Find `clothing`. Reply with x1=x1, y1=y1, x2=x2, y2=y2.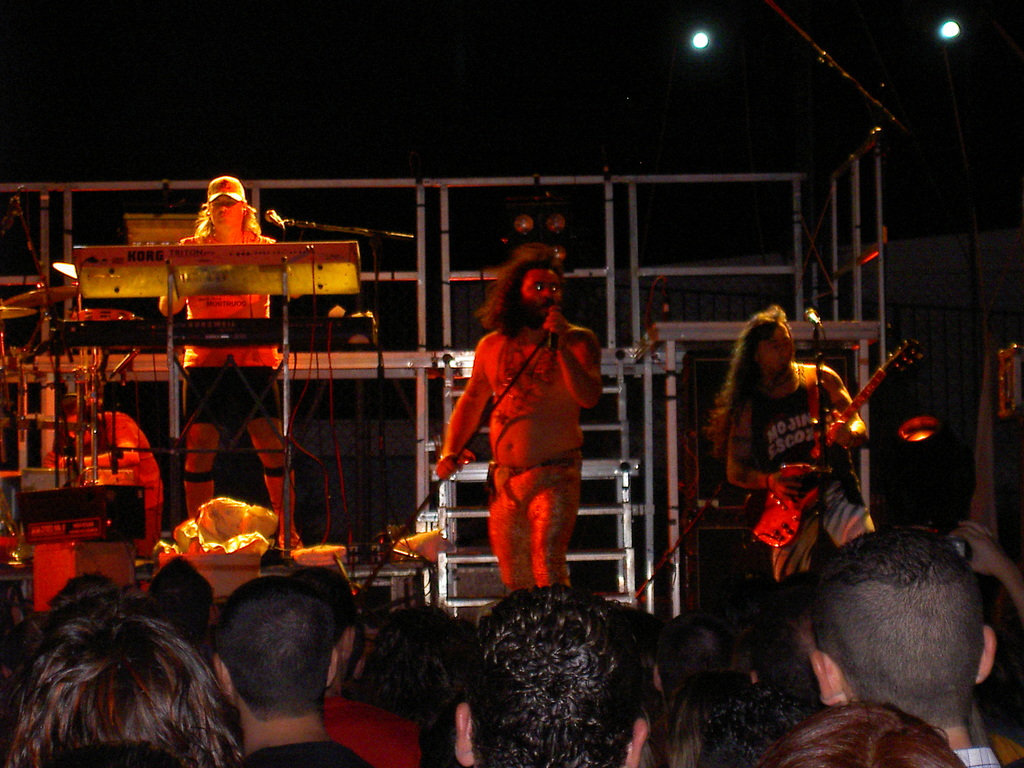
x1=753, y1=364, x2=871, y2=588.
